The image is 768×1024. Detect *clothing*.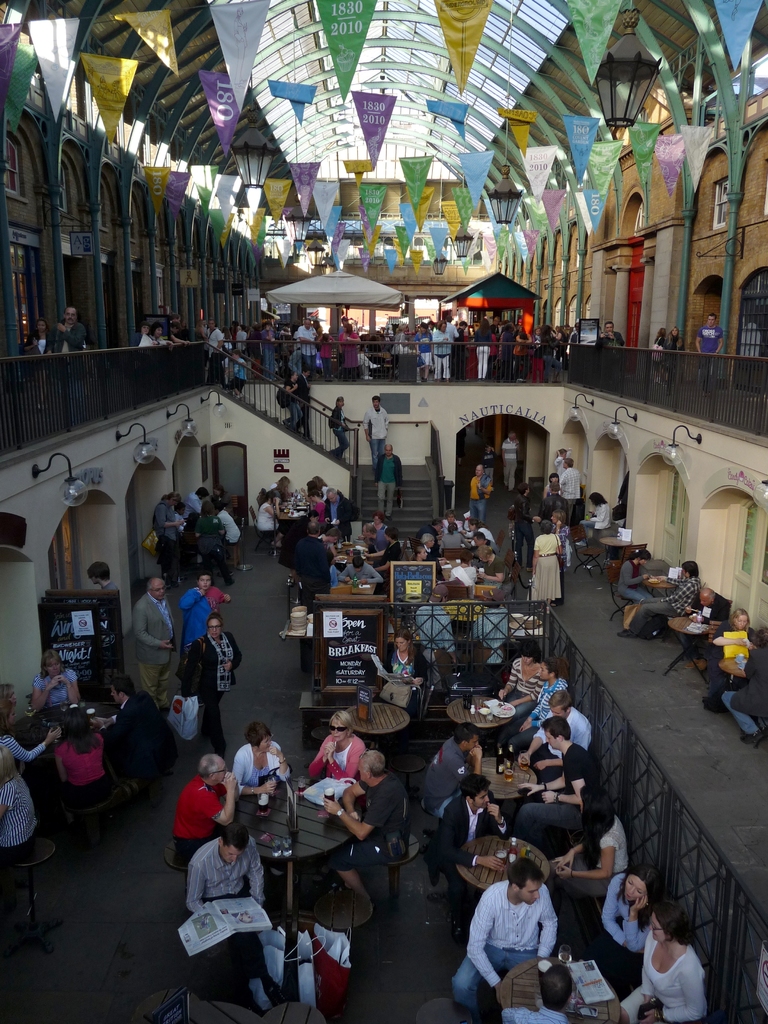
Detection: BBox(616, 559, 655, 604).
